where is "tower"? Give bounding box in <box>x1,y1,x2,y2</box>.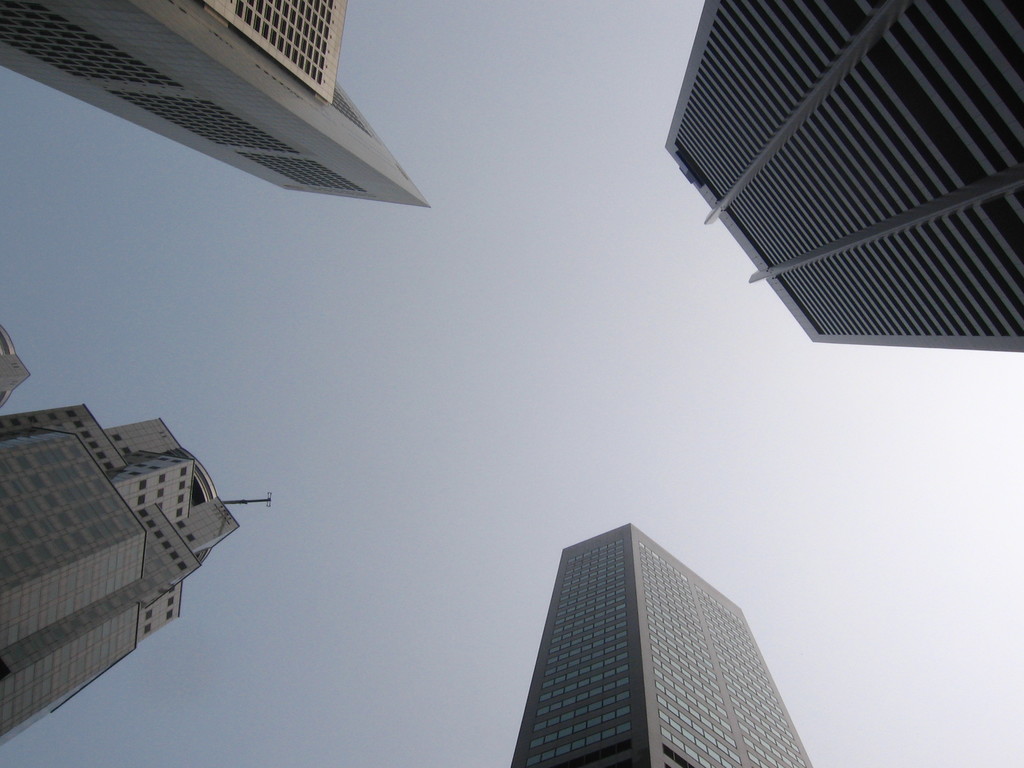
<box>659,0,1023,402</box>.
